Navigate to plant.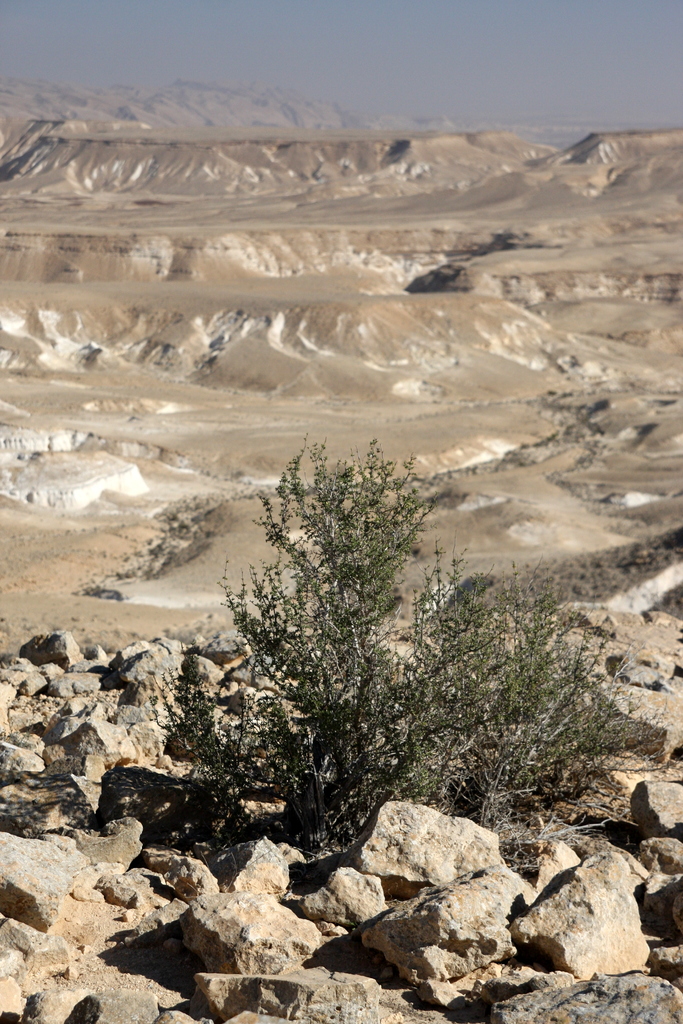
Navigation target: [left=211, top=459, right=582, bottom=872].
